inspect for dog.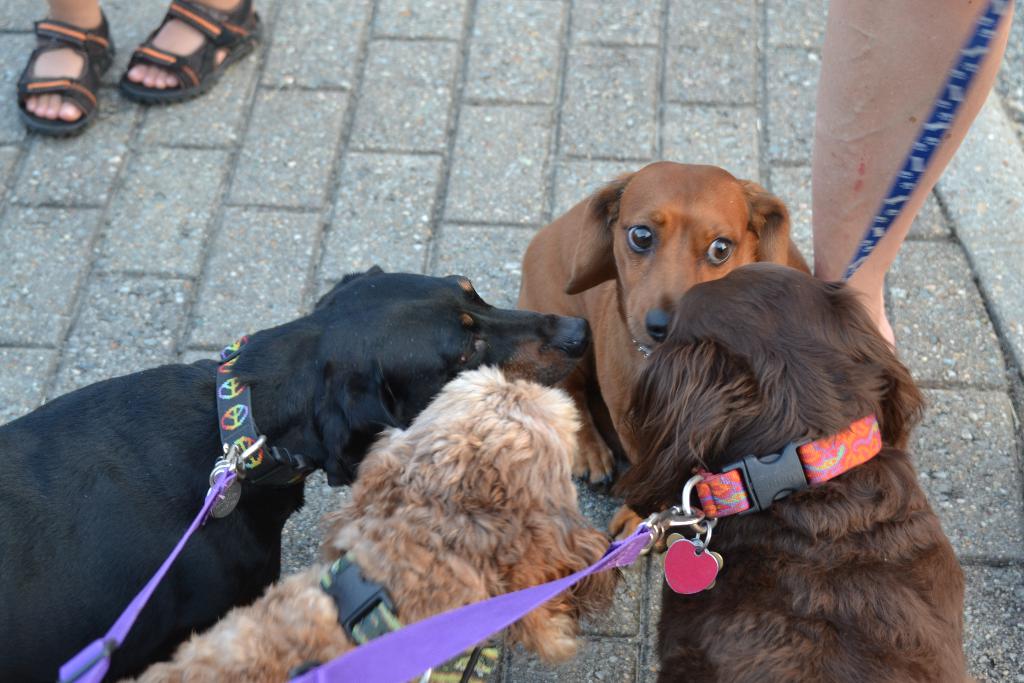
Inspection: rect(616, 265, 977, 682).
